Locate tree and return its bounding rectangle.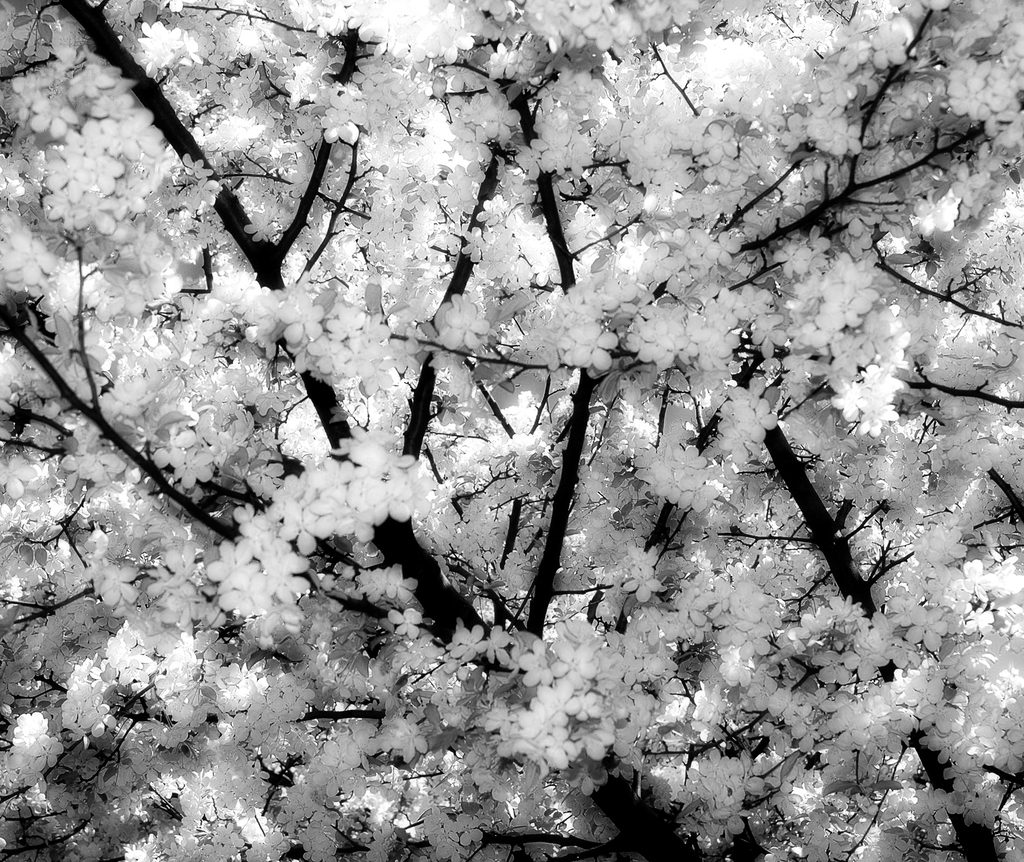
(x1=35, y1=16, x2=982, y2=830).
